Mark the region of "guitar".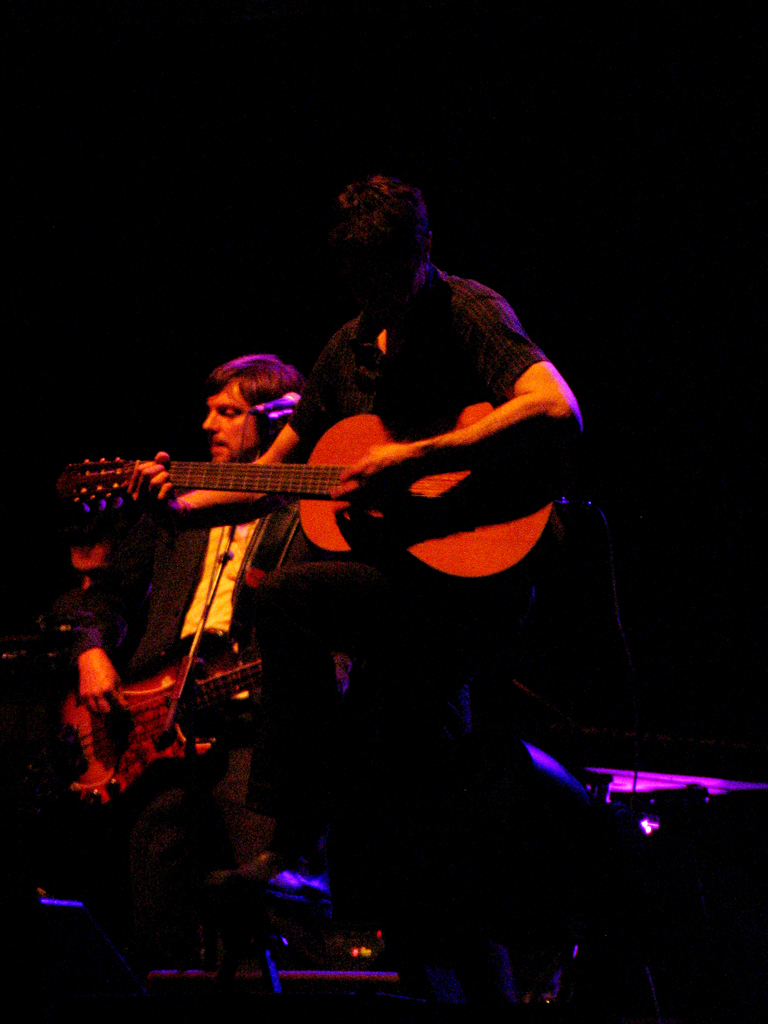
Region: left=32, top=408, right=571, bottom=611.
